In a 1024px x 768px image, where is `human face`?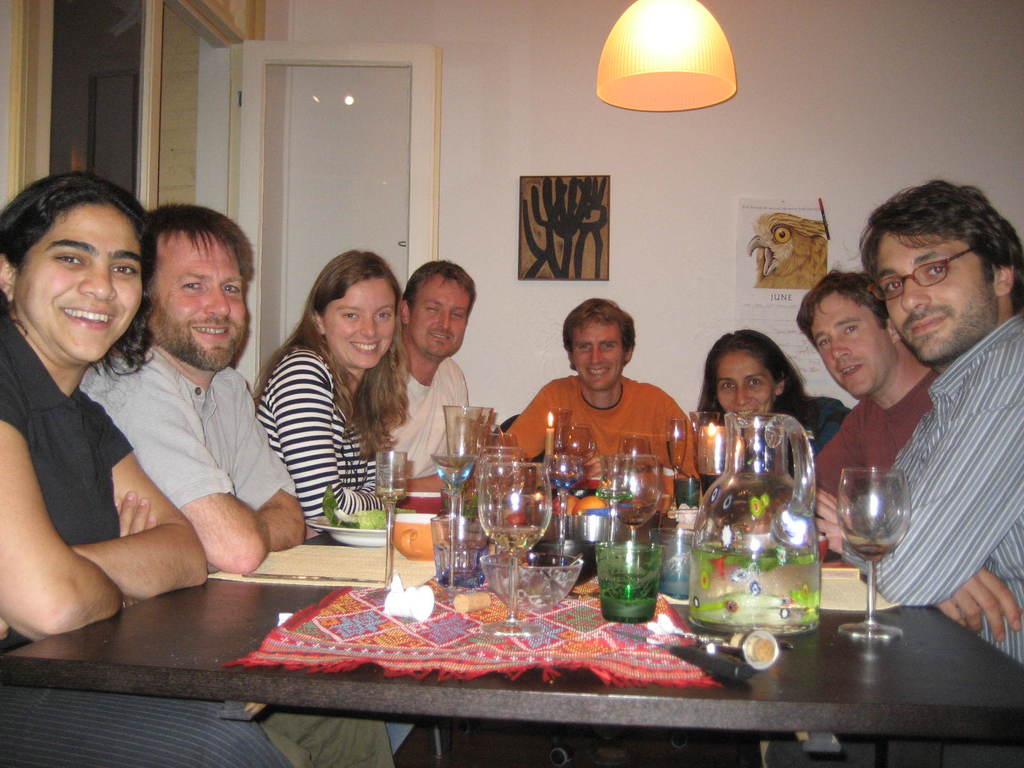
(left=159, top=229, right=250, bottom=368).
